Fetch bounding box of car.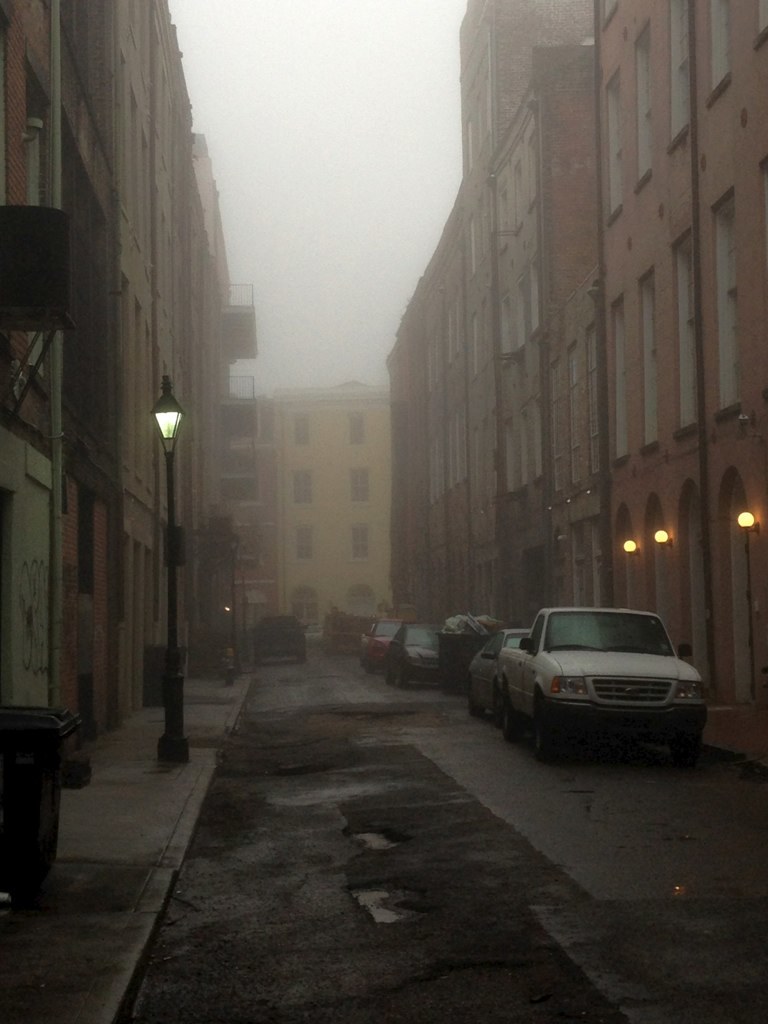
Bbox: locate(249, 615, 310, 665).
